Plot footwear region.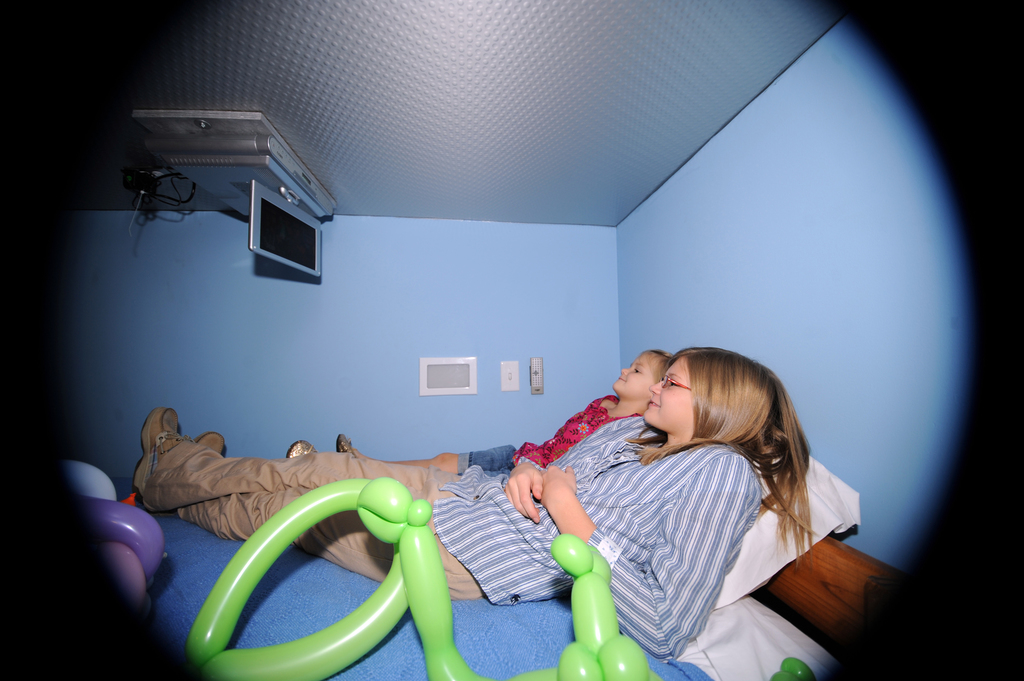
Plotted at region(117, 403, 186, 504).
